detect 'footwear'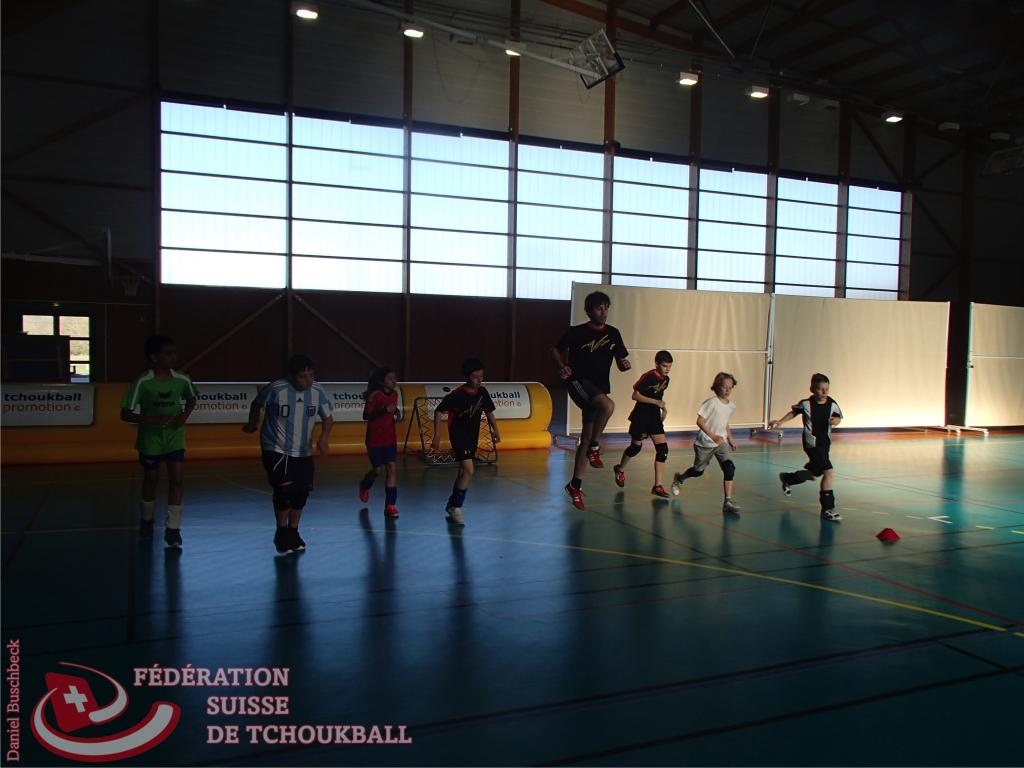
776, 471, 794, 499
